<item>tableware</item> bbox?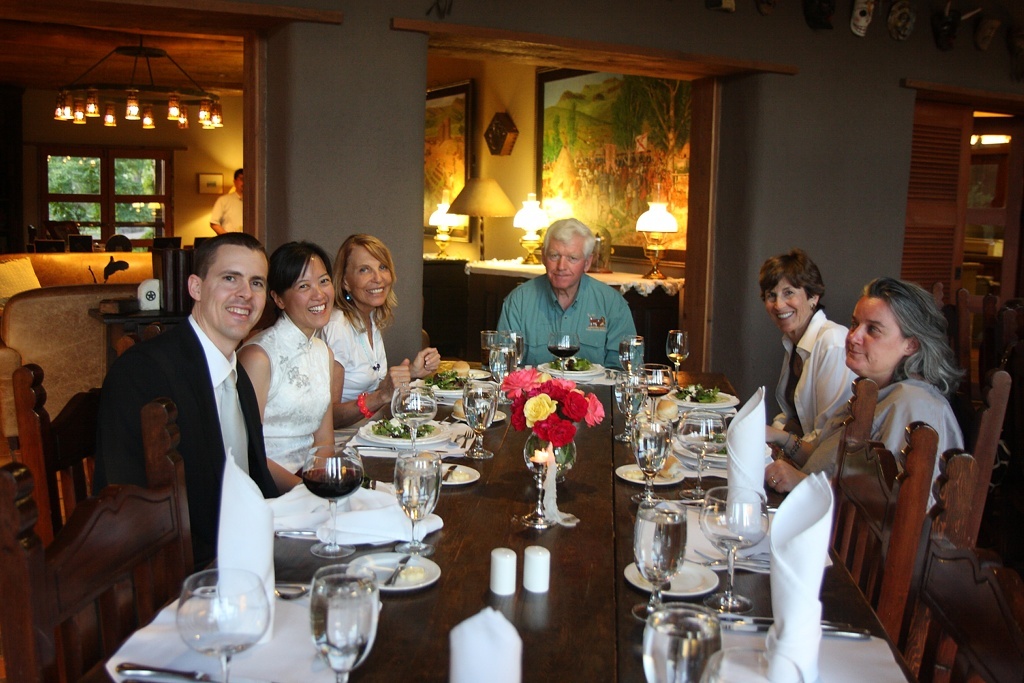
x1=437 y1=465 x2=478 y2=479
